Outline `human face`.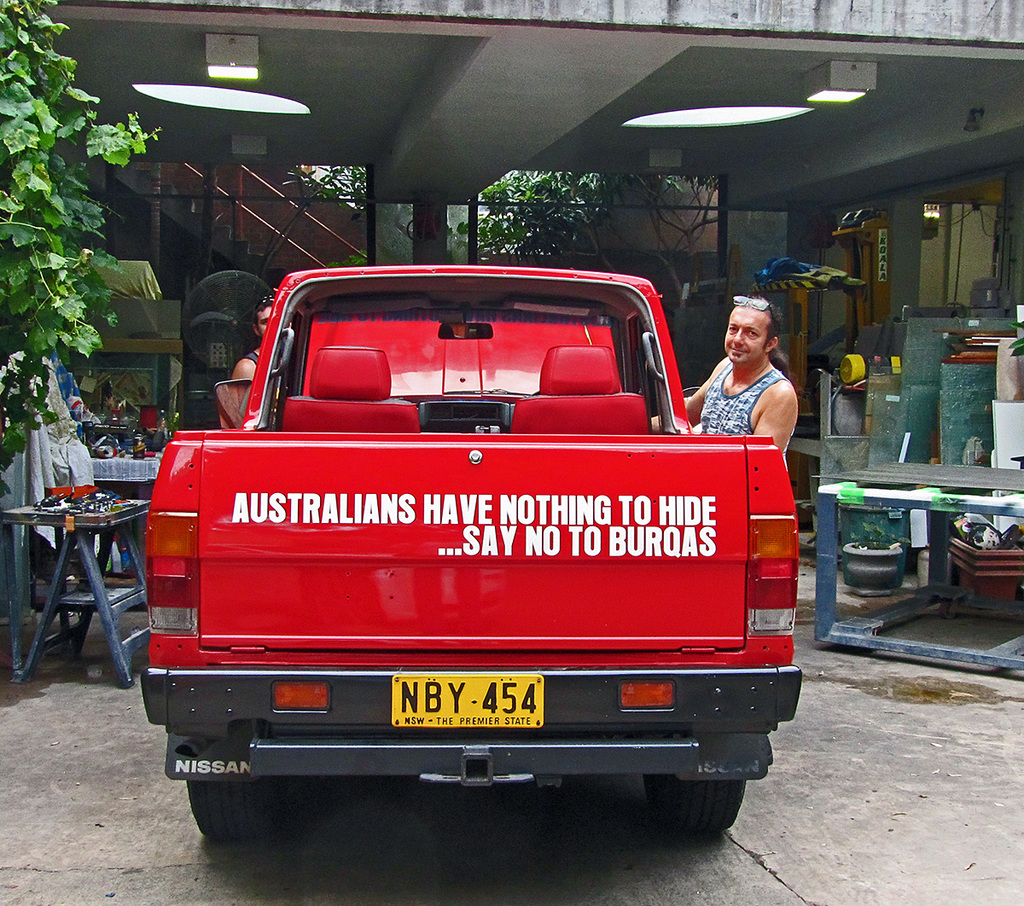
Outline: bbox=[723, 307, 770, 367].
